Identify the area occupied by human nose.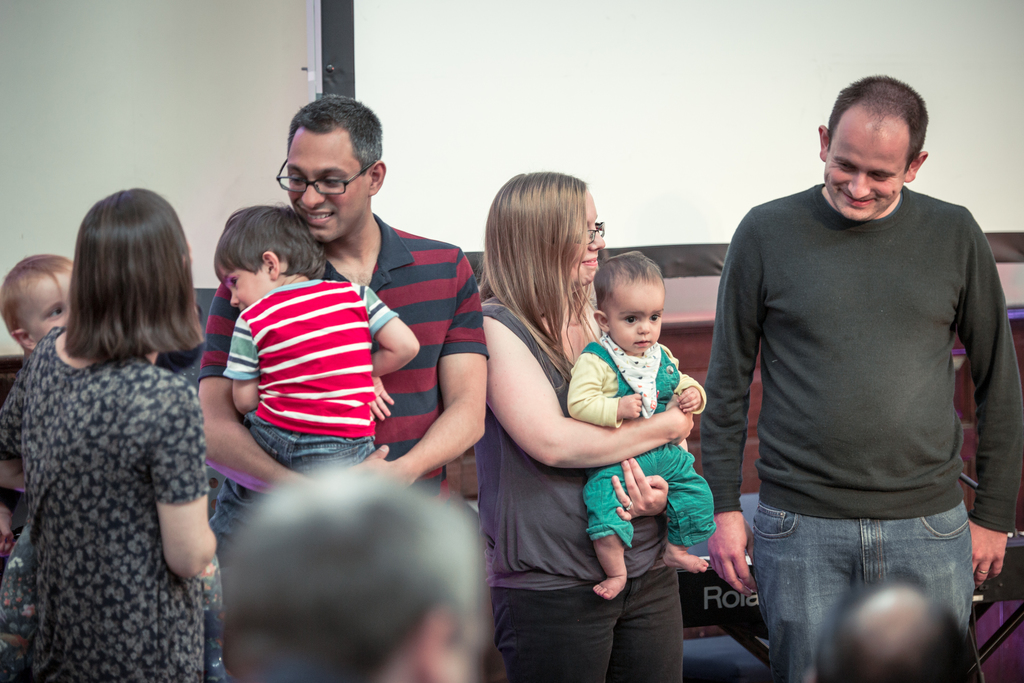
Area: select_region(227, 282, 239, 307).
